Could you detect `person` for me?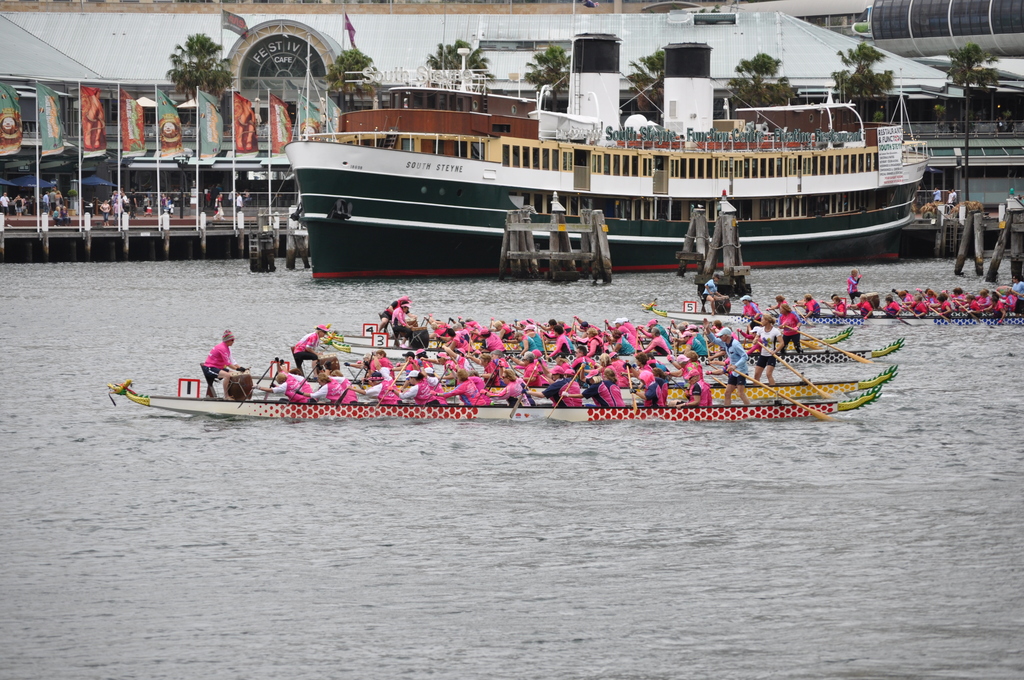
Detection result: rect(699, 268, 723, 316).
